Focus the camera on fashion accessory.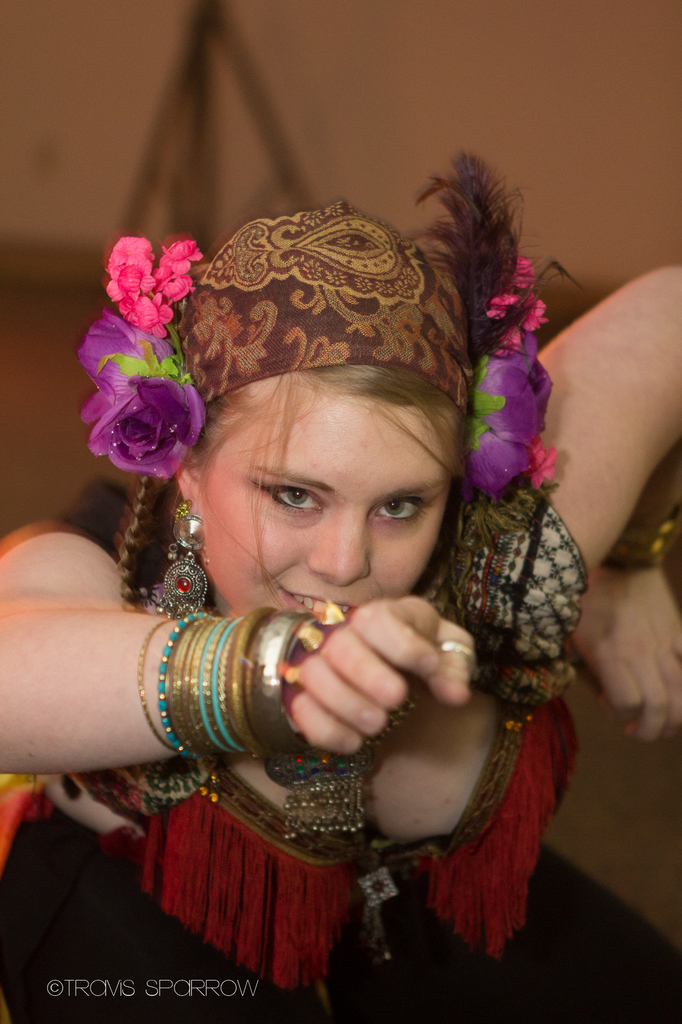
Focus region: 603, 507, 680, 566.
